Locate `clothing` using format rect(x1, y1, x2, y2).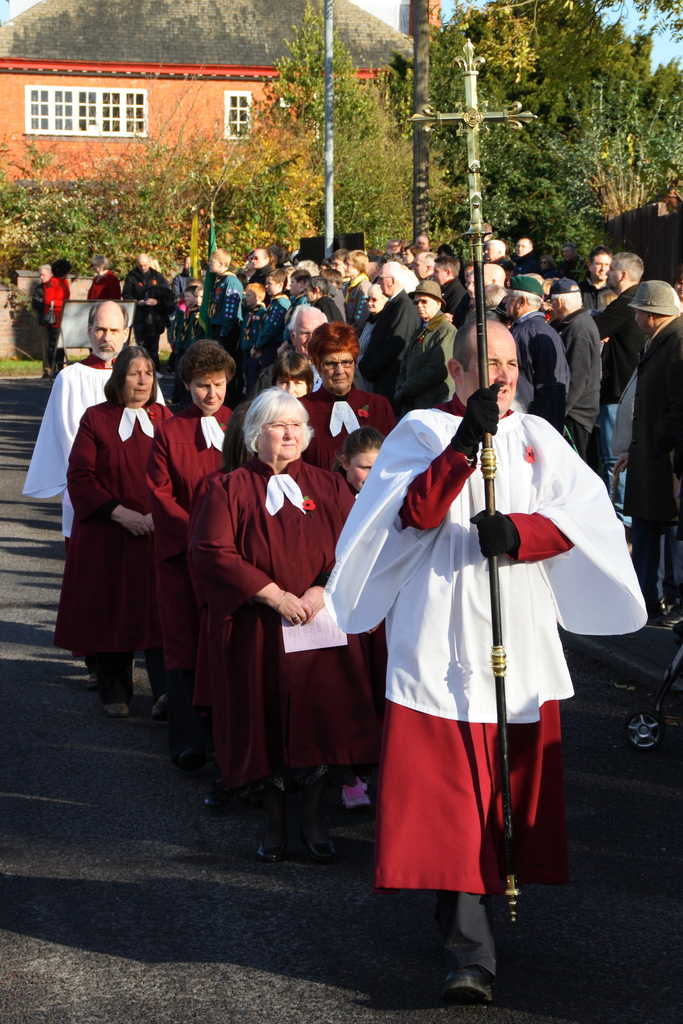
rect(595, 279, 650, 428).
